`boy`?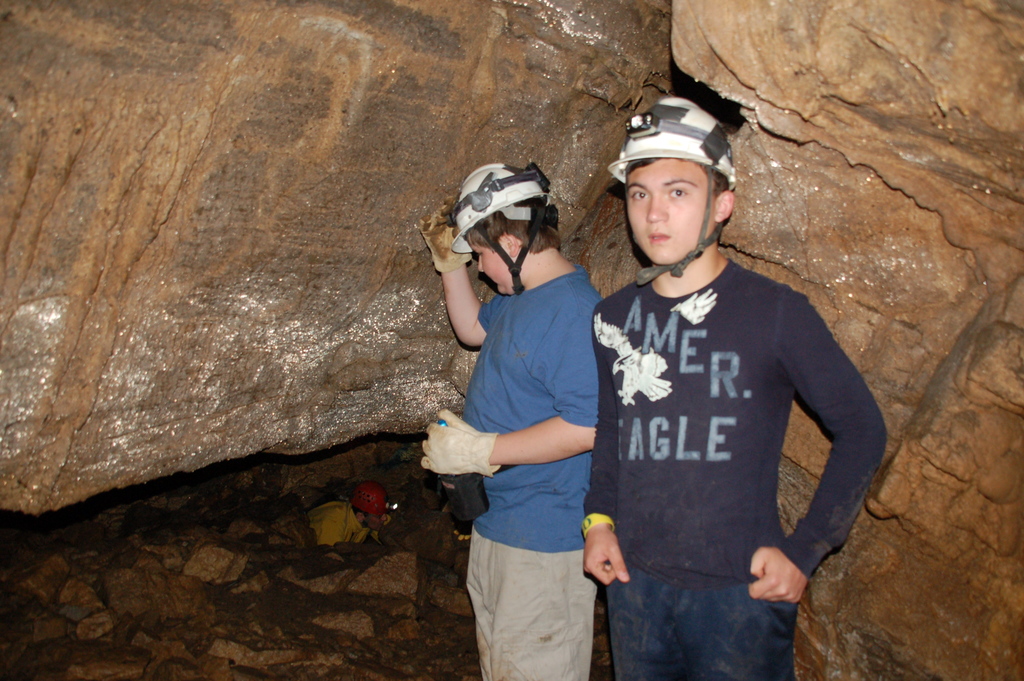
locate(421, 192, 609, 680)
